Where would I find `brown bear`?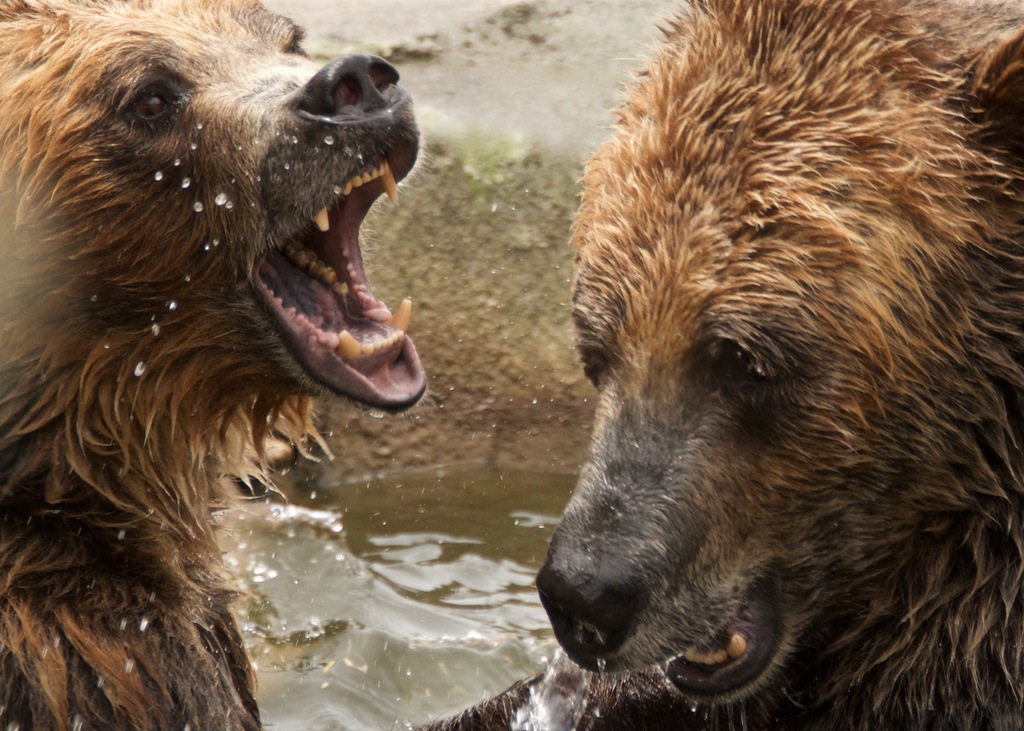
At bbox=[415, 0, 1023, 730].
